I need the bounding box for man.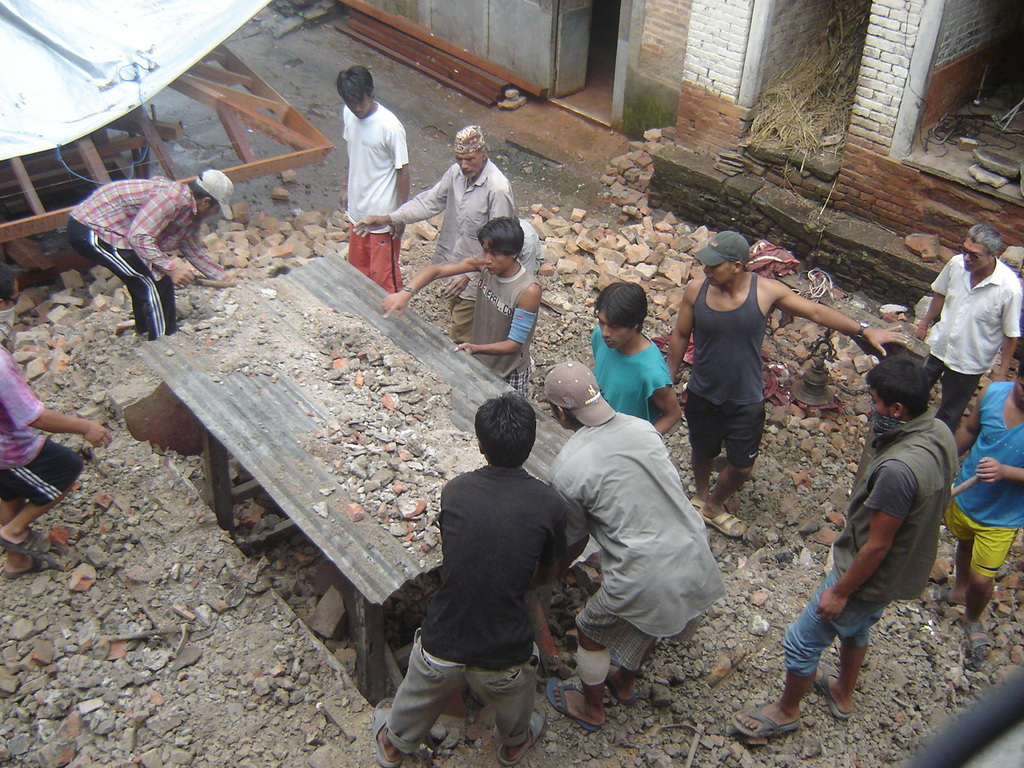
Here it is: box=[0, 258, 117, 570].
